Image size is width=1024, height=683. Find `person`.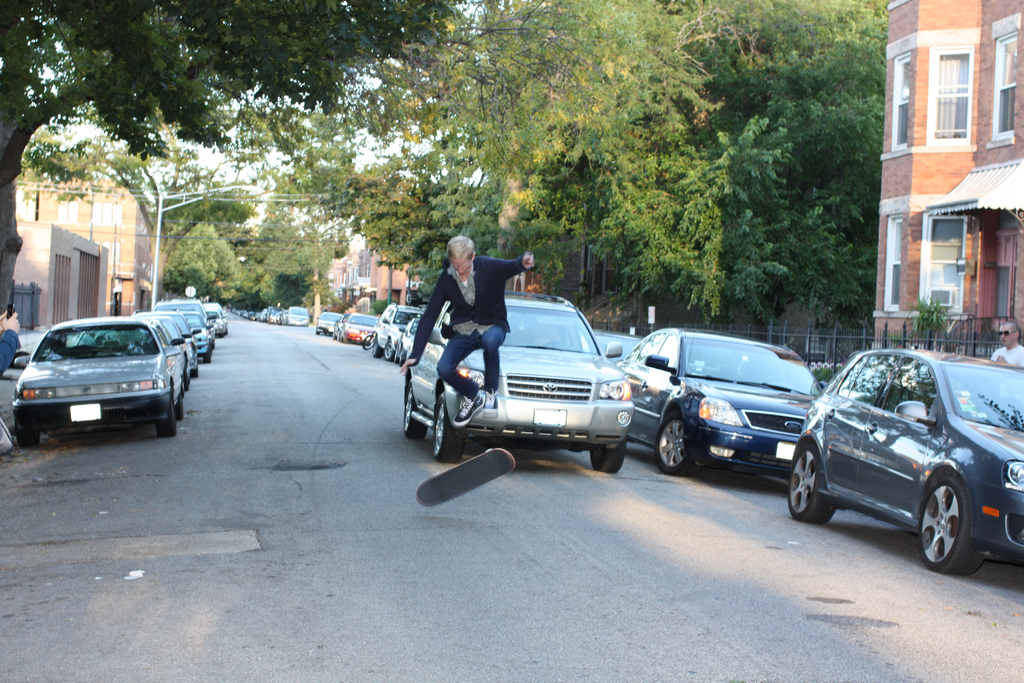
<bbox>403, 230, 534, 420</bbox>.
